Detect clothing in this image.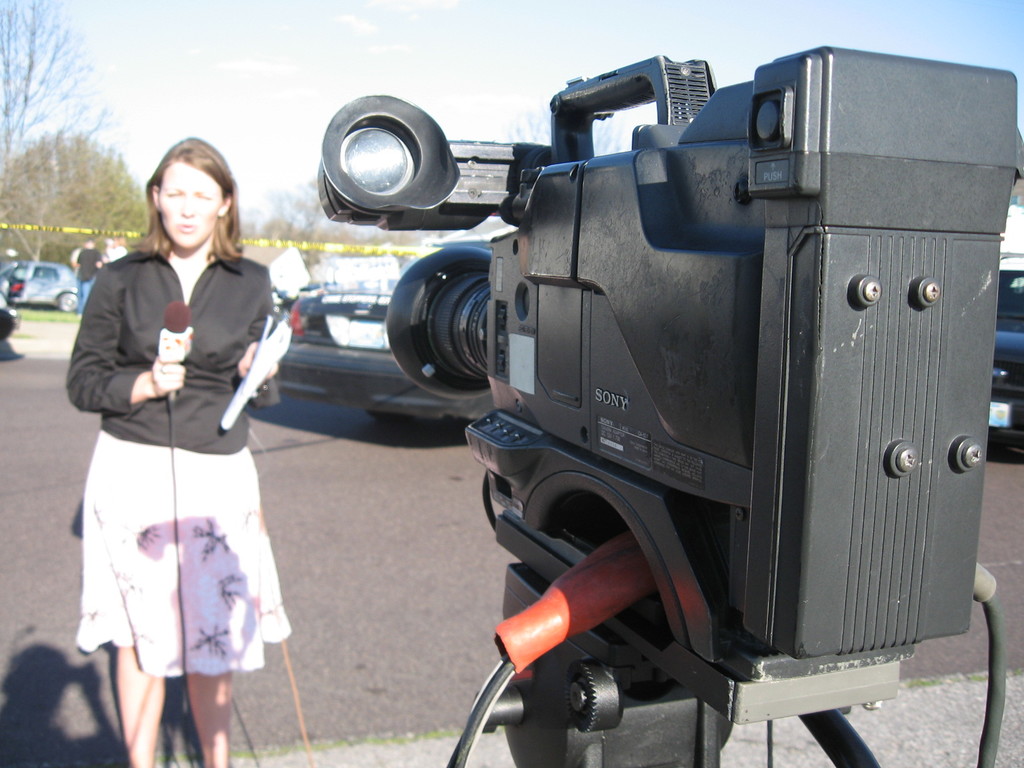
Detection: 77, 430, 292, 679.
